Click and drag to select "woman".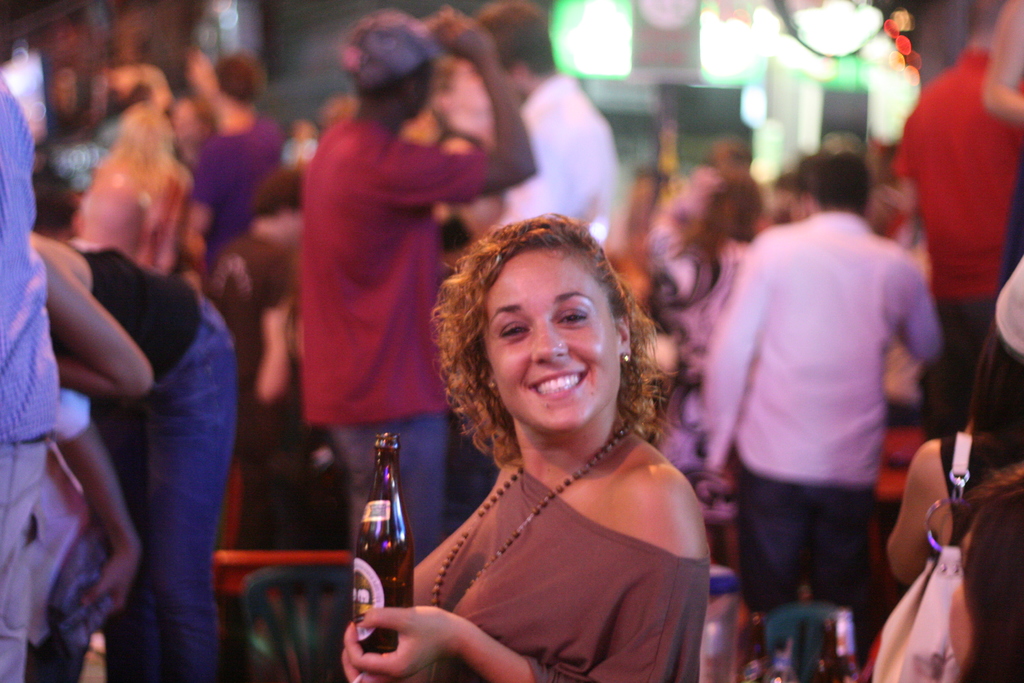
Selection: <box>340,210,705,682</box>.
